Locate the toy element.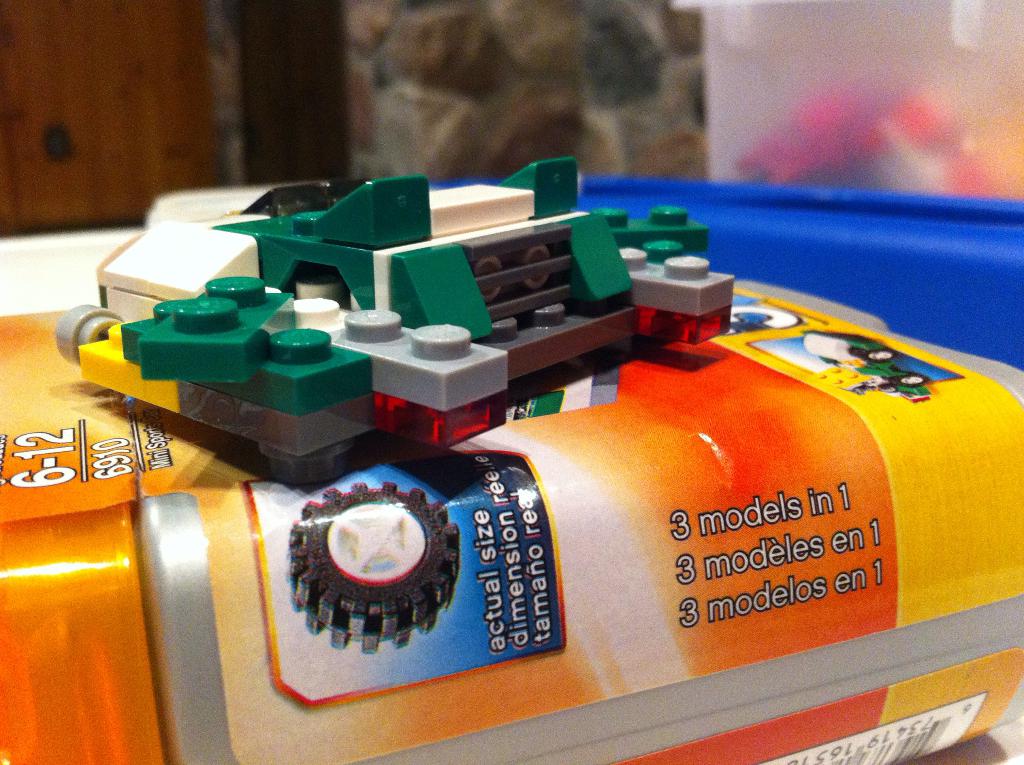
Element bbox: box=[290, 485, 462, 655].
